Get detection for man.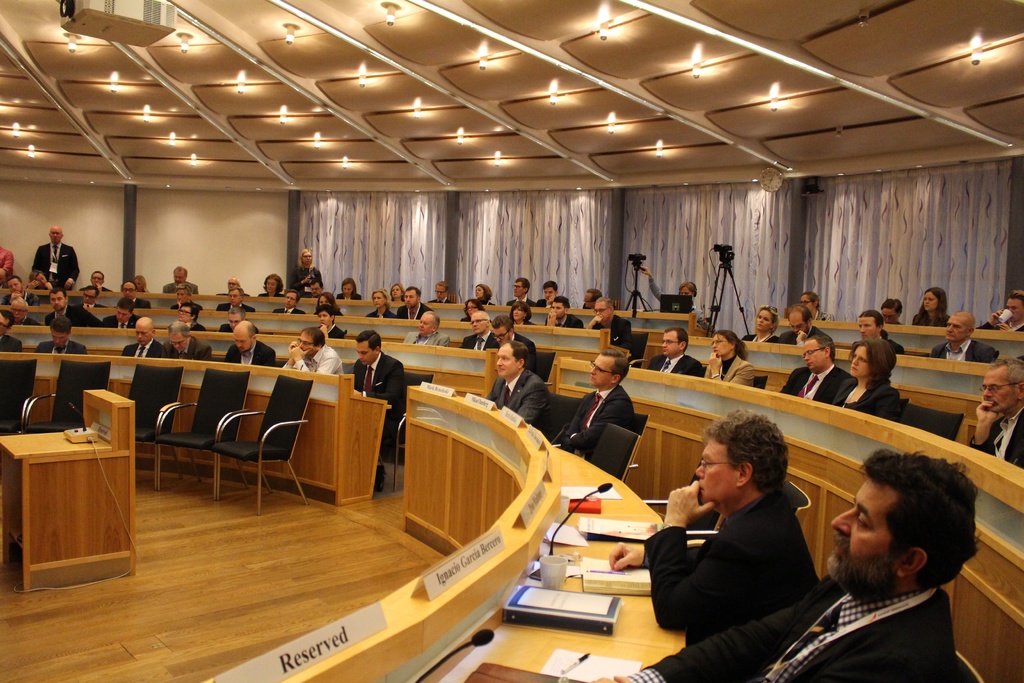
Detection: 280,327,348,377.
